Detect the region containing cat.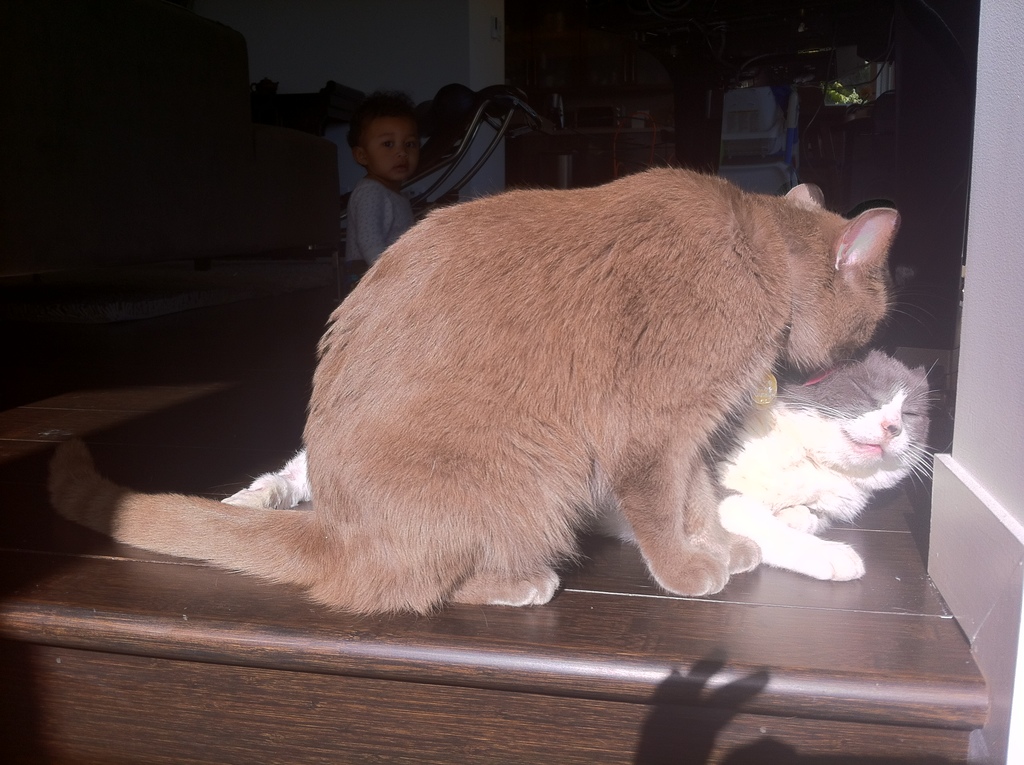
bbox=(217, 342, 929, 584).
